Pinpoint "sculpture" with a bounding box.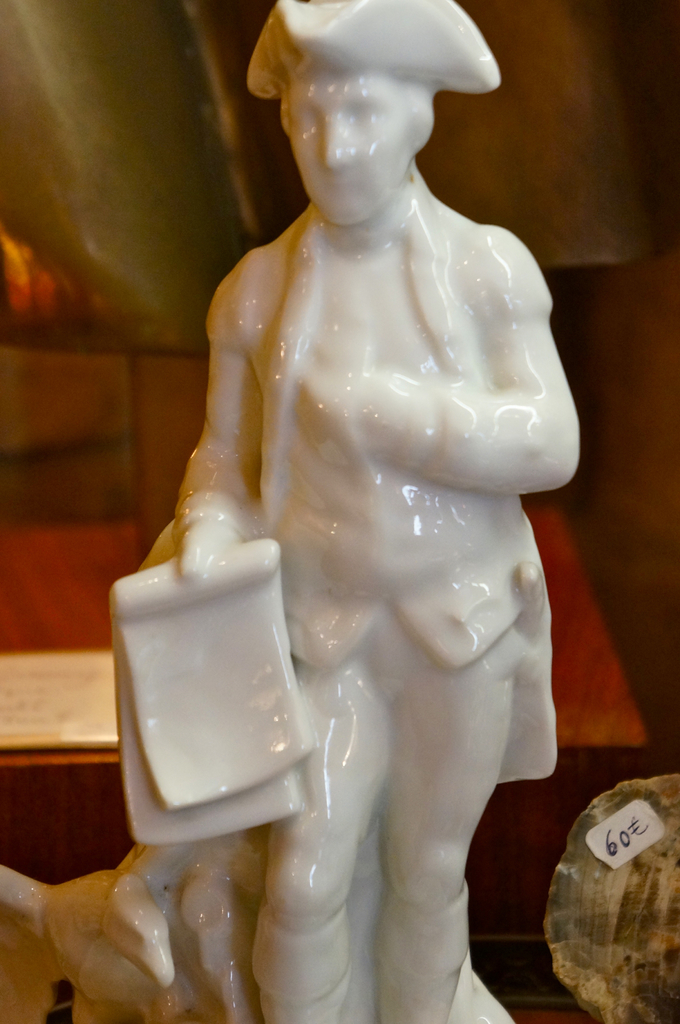
{"x1": 0, "y1": 0, "x2": 581, "y2": 1023}.
